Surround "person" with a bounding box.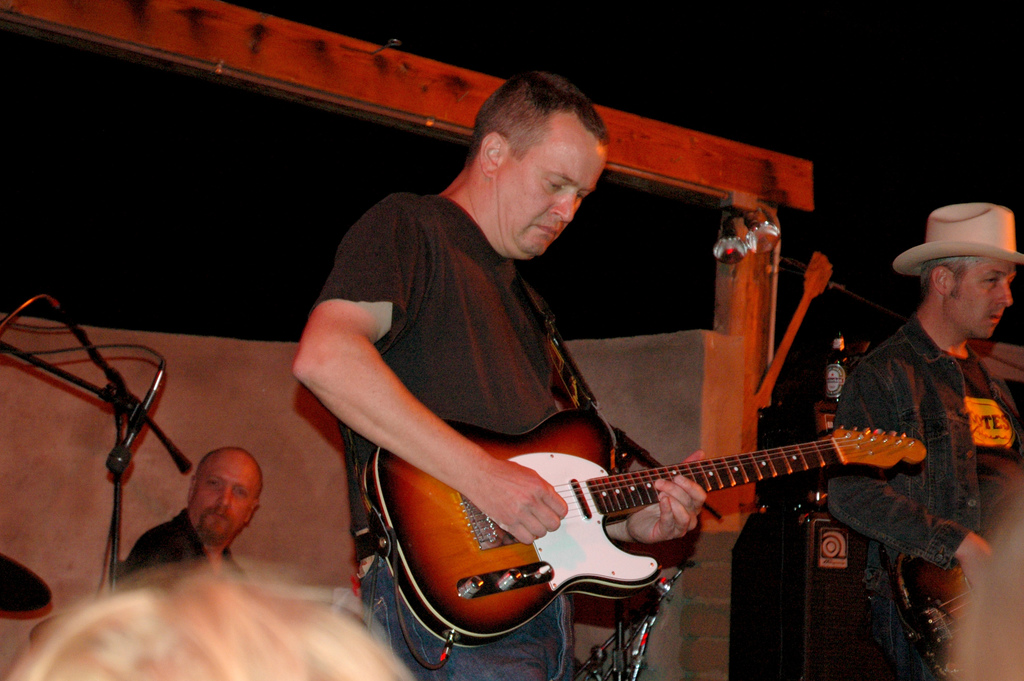
123 441 269 586.
